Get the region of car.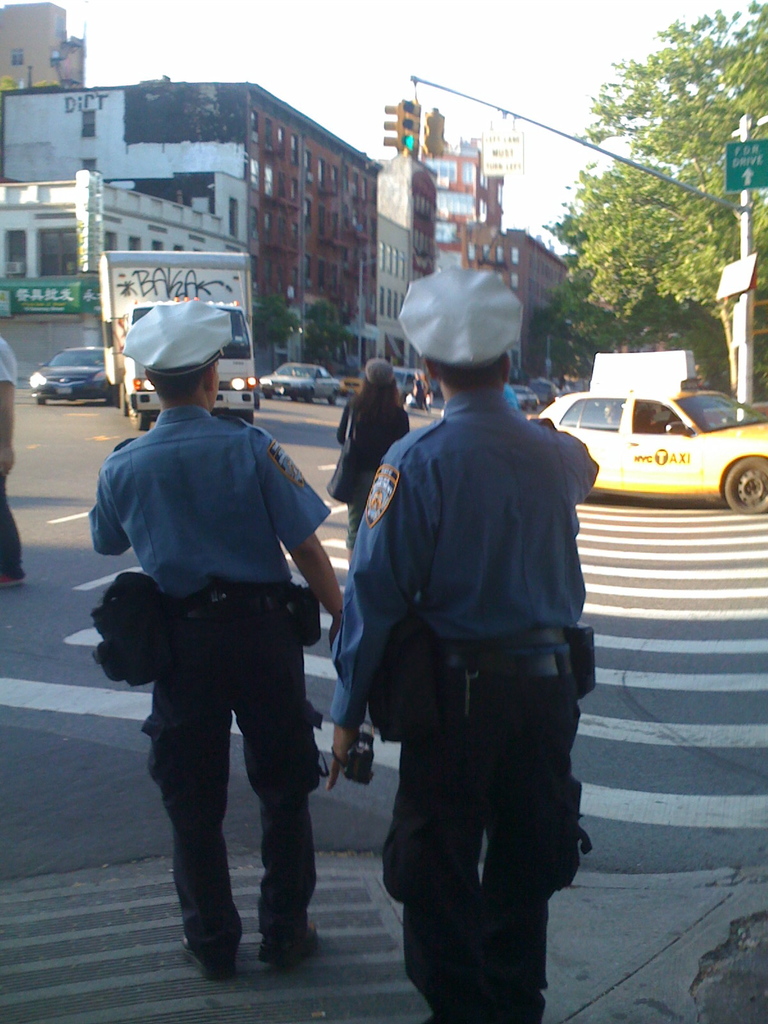
x1=340, y1=378, x2=366, y2=401.
